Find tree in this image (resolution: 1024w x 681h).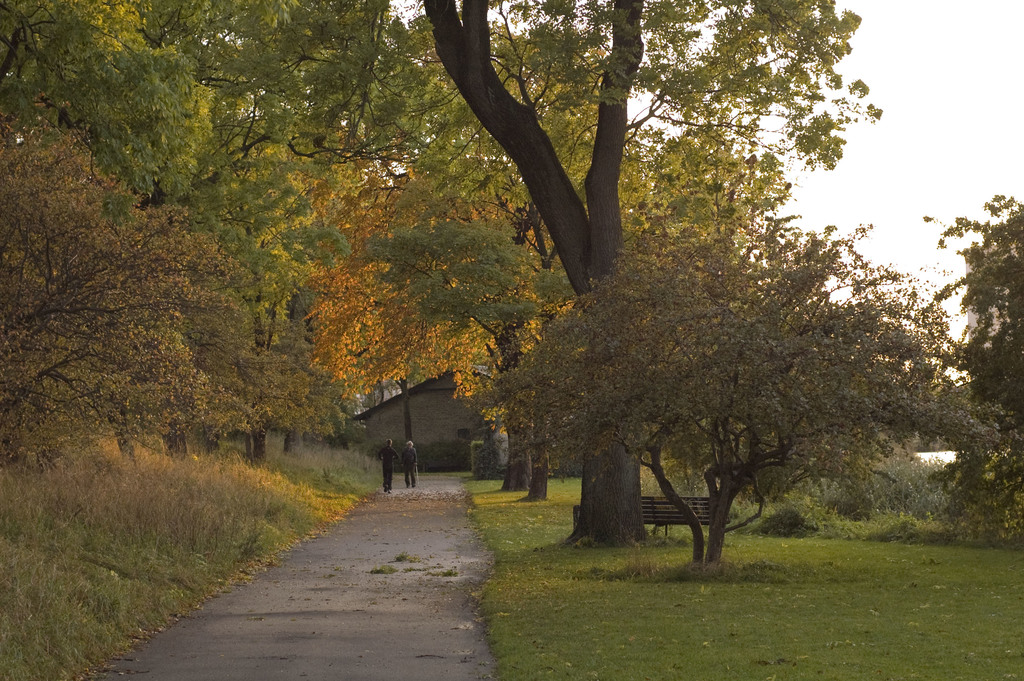
294,261,493,444.
